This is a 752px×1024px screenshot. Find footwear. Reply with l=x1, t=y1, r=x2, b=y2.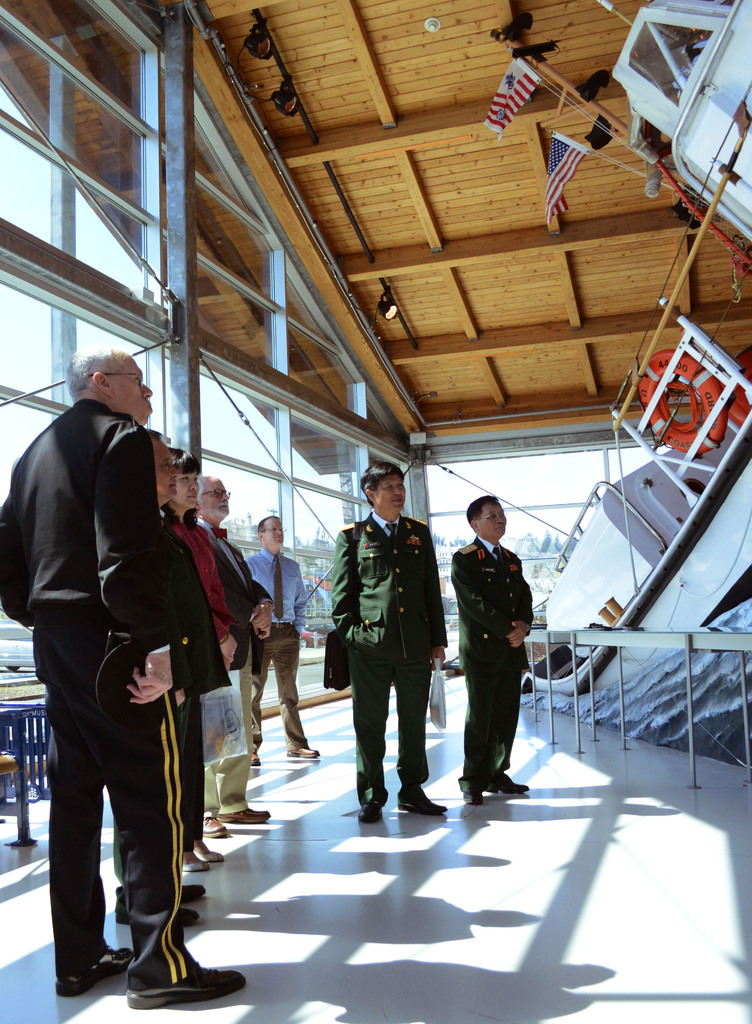
l=127, t=961, r=246, b=1012.
